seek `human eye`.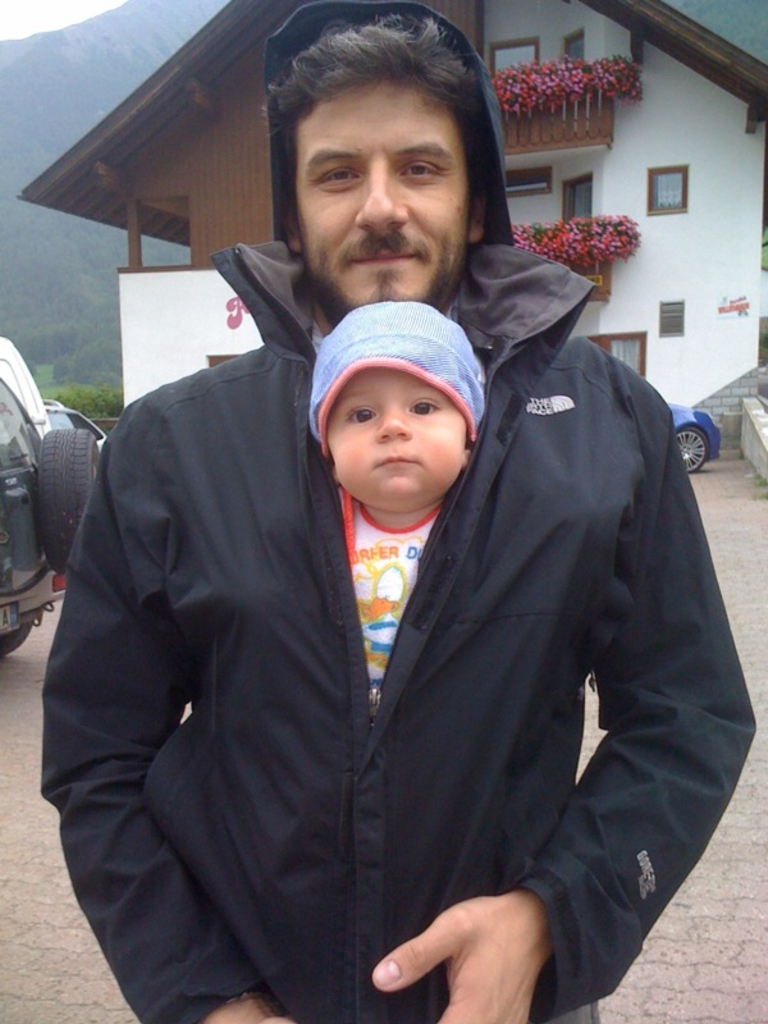
<bbox>310, 164, 362, 192</bbox>.
